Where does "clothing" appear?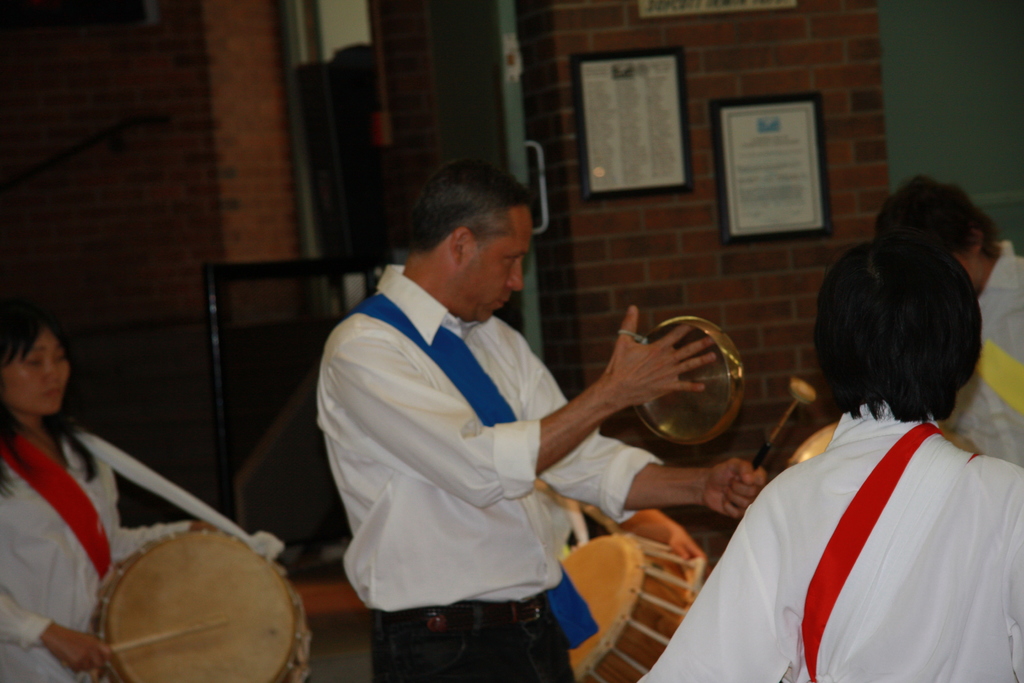
Appears at 685, 340, 1008, 682.
